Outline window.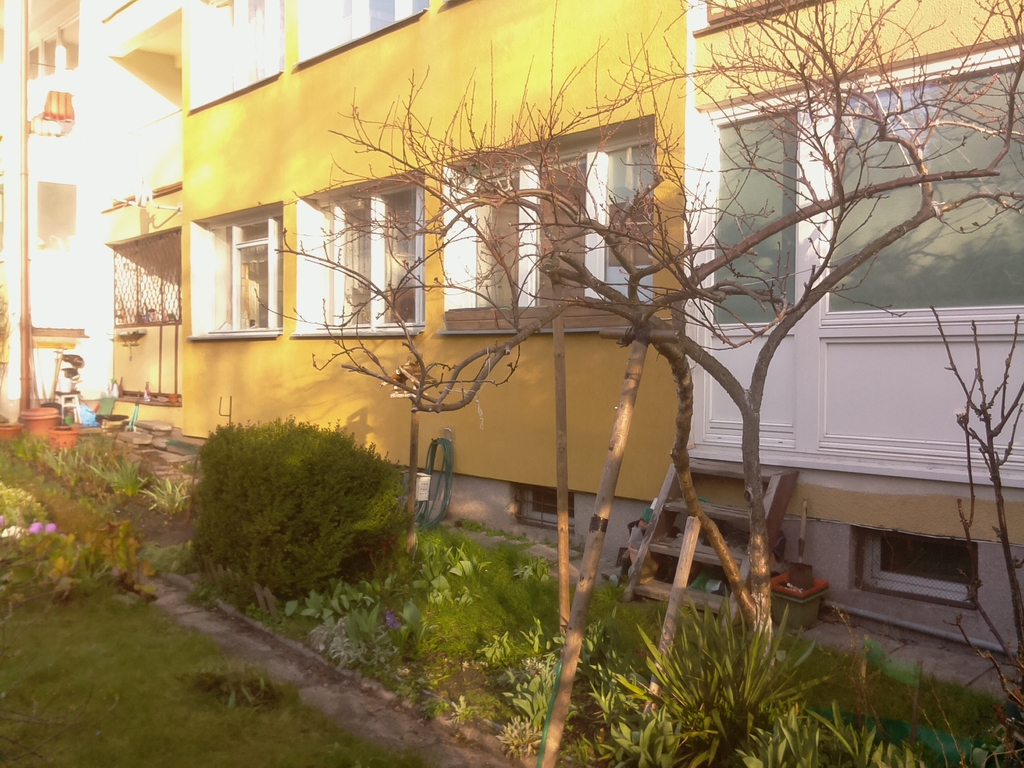
Outline: <box>686,43,1023,479</box>.
